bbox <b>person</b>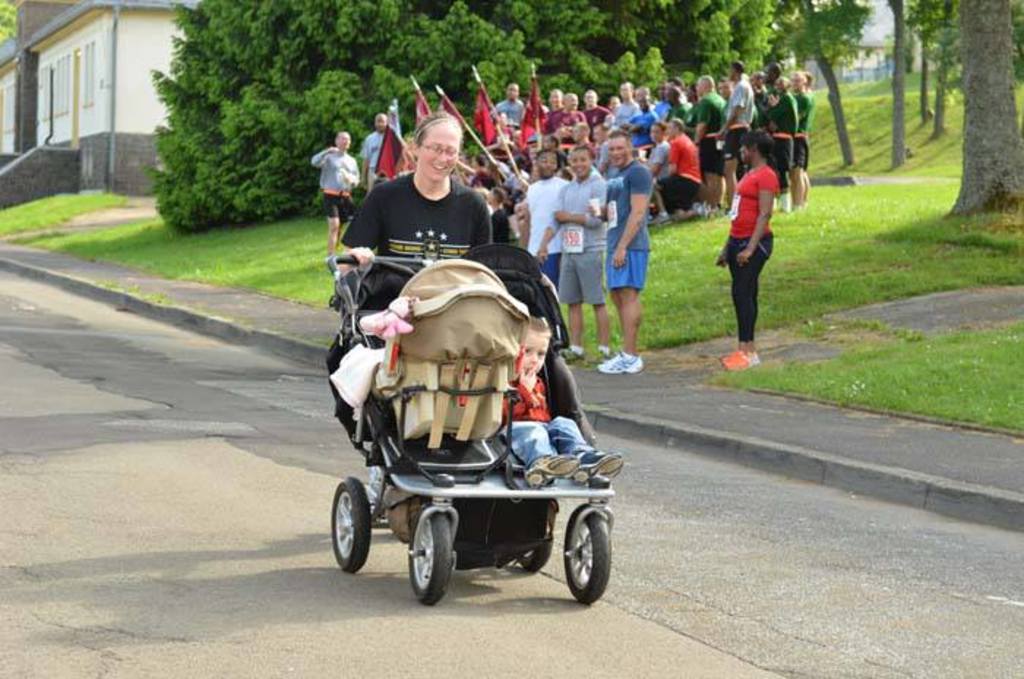
x1=493 y1=319 x2=625 y2=483
